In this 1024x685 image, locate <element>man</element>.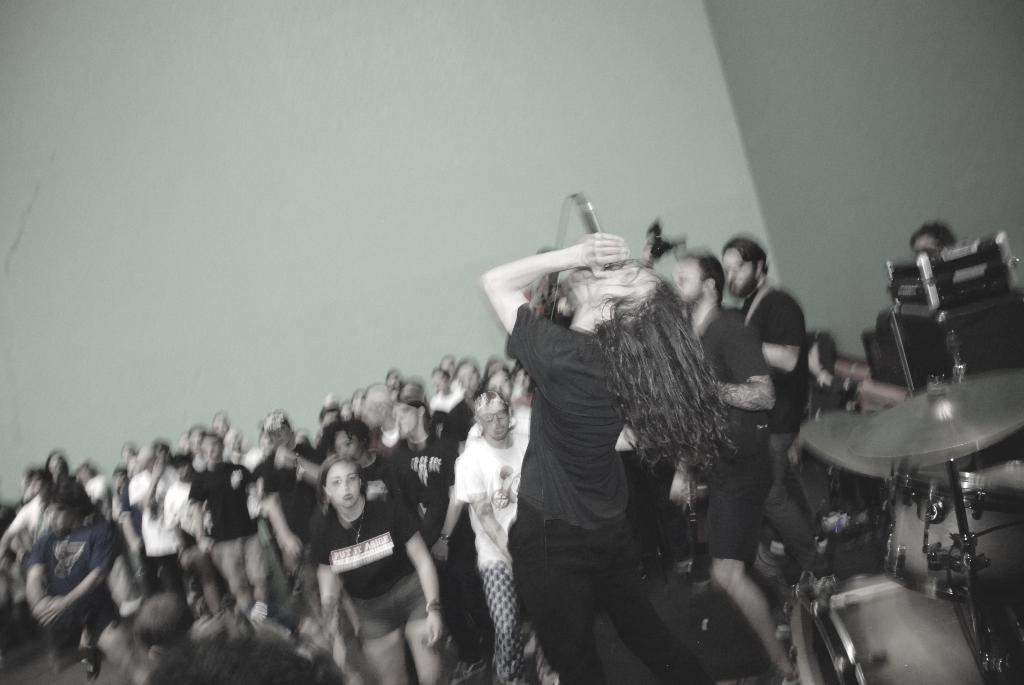
Bounding box: <box>665,244,803,684</box>.
